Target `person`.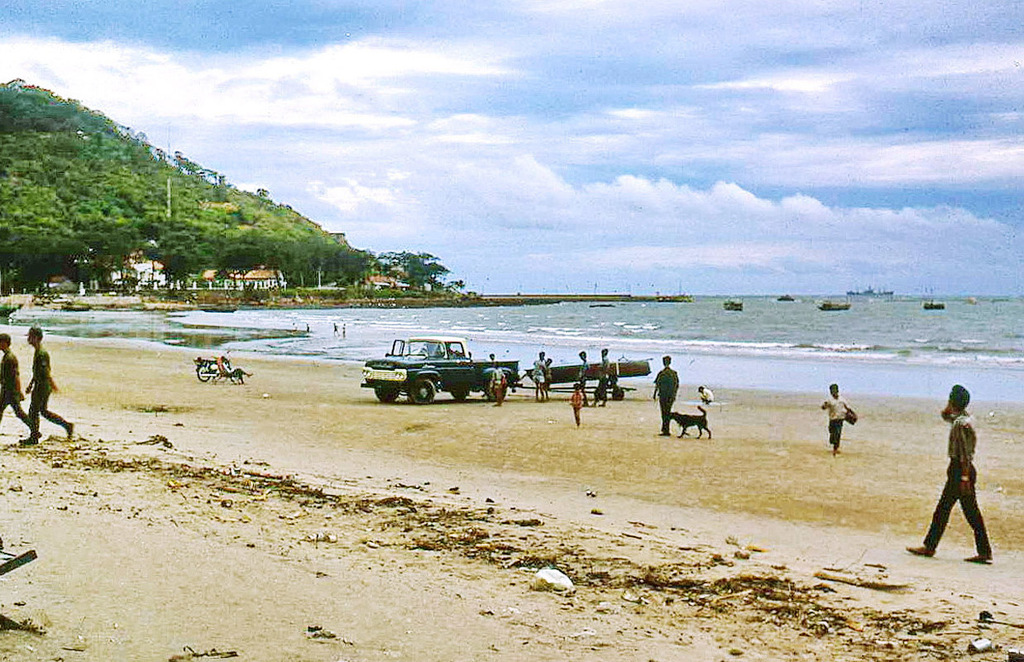
Target region: box(821, 386, 854, 459).
